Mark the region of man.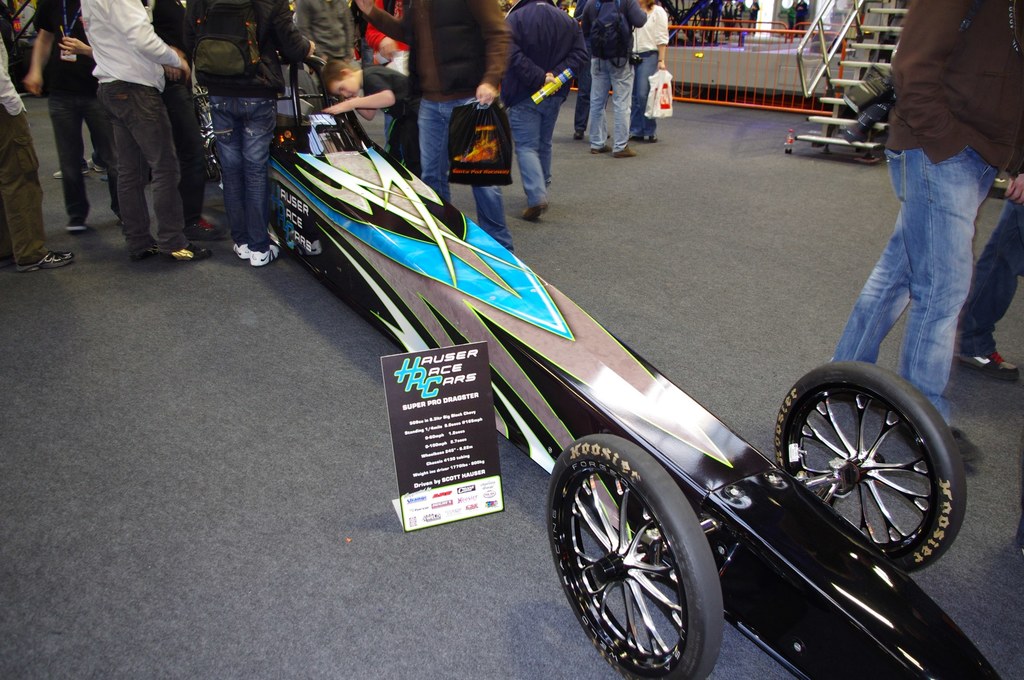
Region: (355,0,515,251).
